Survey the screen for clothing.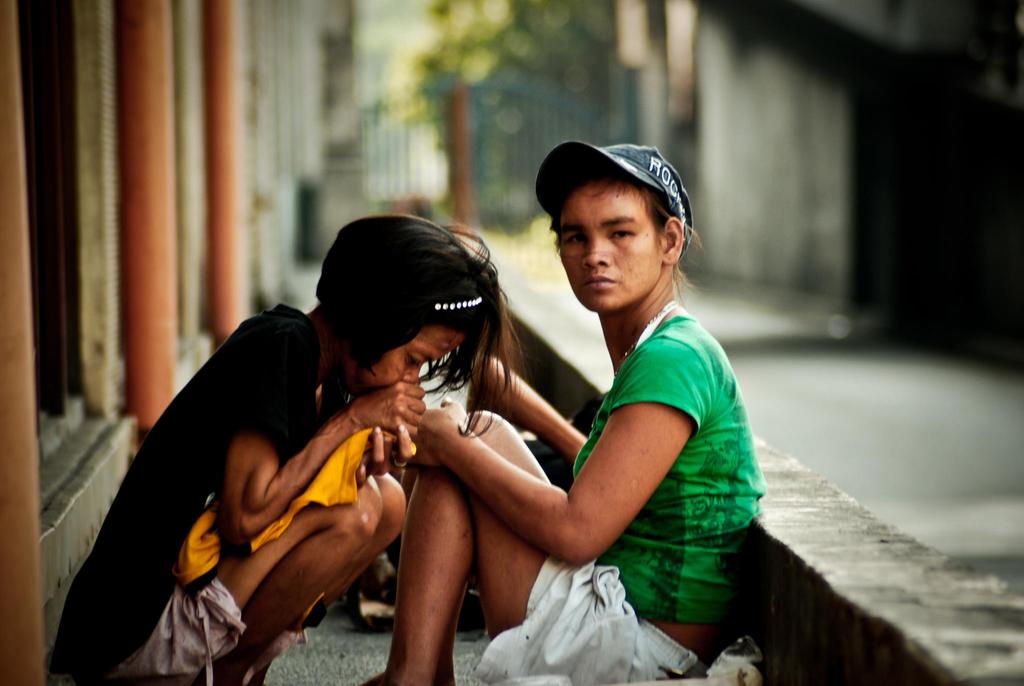
Survey found: 42:301:375:685.
